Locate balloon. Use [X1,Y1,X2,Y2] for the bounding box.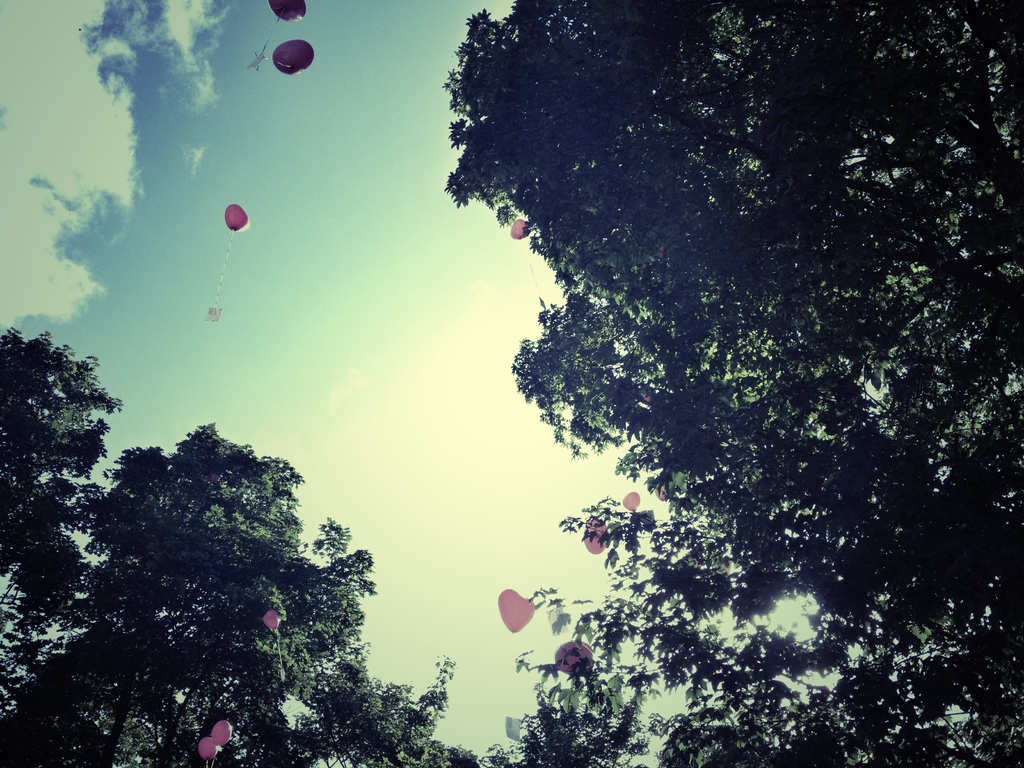
[658,489,670,501].
